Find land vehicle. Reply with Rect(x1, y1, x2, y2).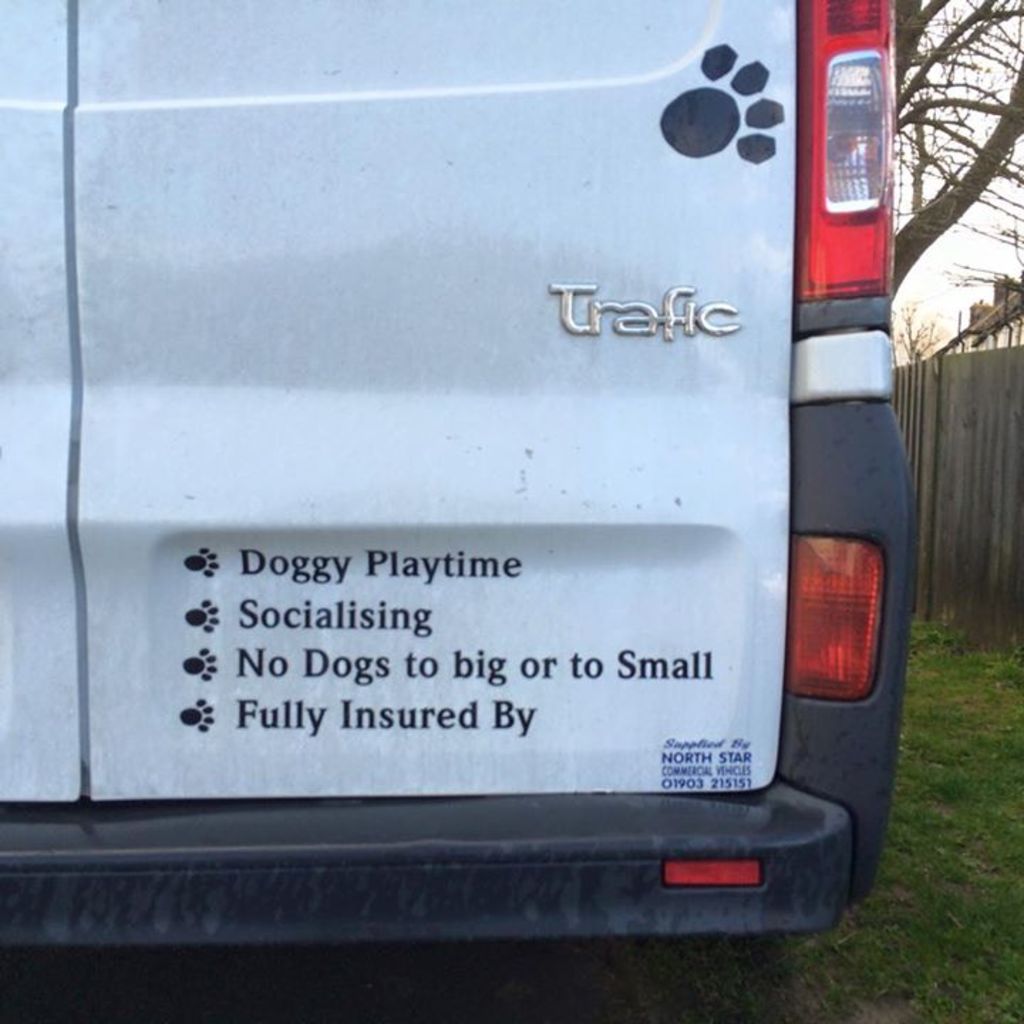
Rect(41, 0, 961, 1010).
